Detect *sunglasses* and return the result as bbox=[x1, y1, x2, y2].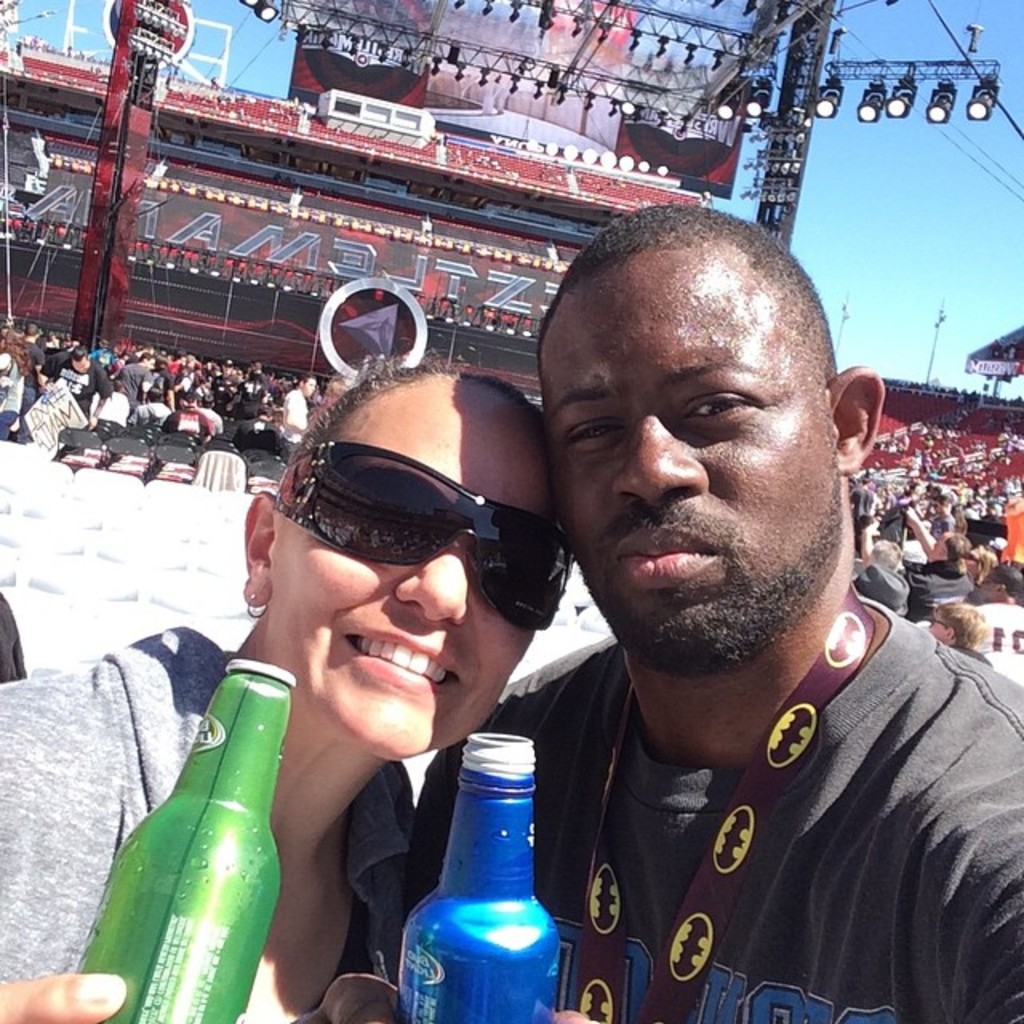
bbox=[270, 438, 576, 638].
